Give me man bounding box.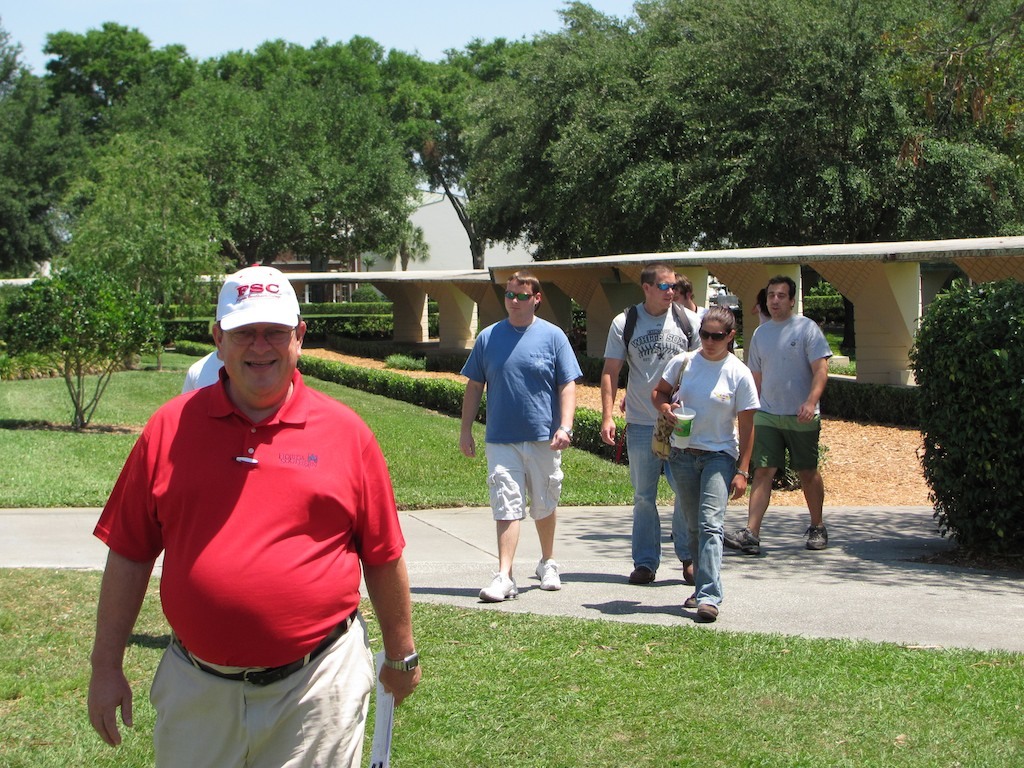
locate(721, 271, 834, 550).
